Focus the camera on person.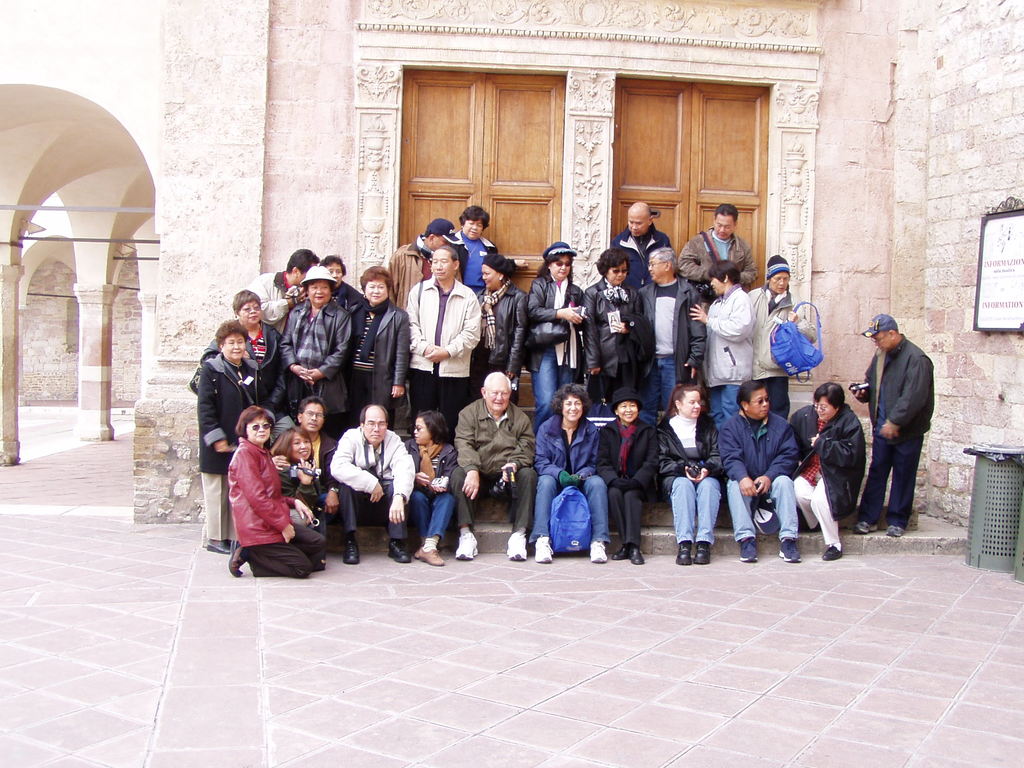
Focus region: <bbox>403, 242, 483, 415</bbox>.
